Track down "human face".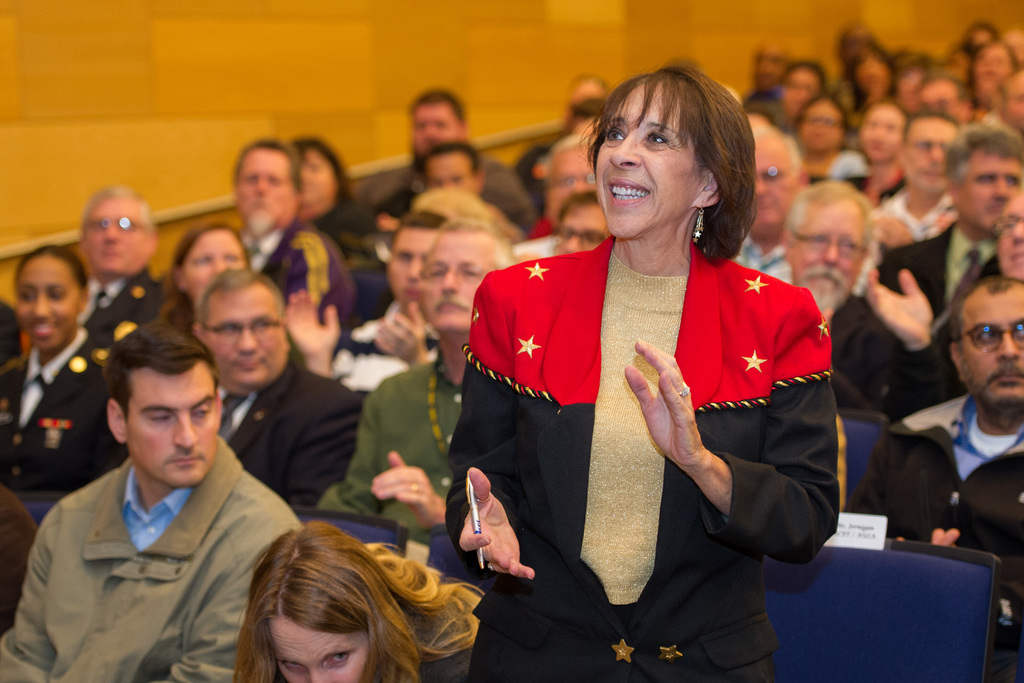
Tracked to 412, 104, 457, 149.
